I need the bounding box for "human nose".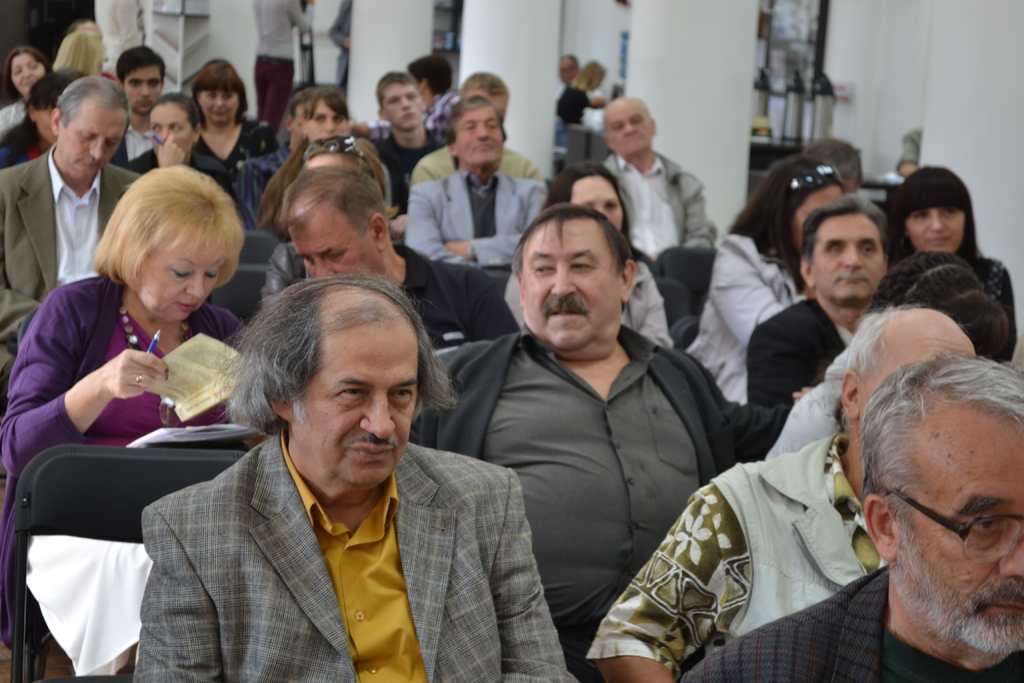
Here it is: <region>88, 142, 106, 160</region>.
